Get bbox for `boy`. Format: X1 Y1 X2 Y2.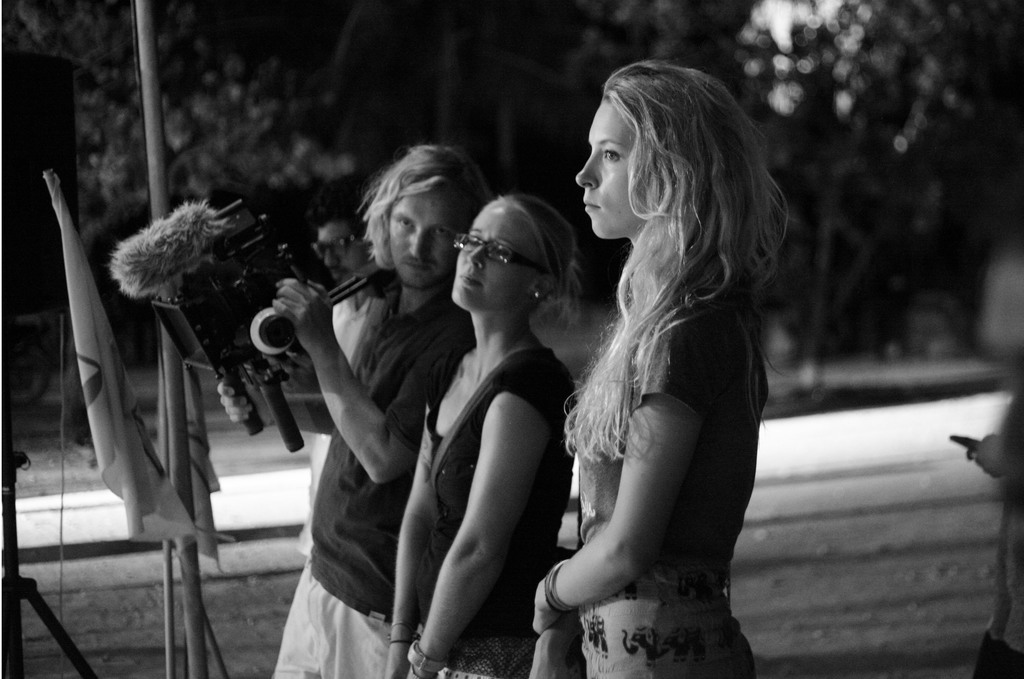
264 144 488 678.
